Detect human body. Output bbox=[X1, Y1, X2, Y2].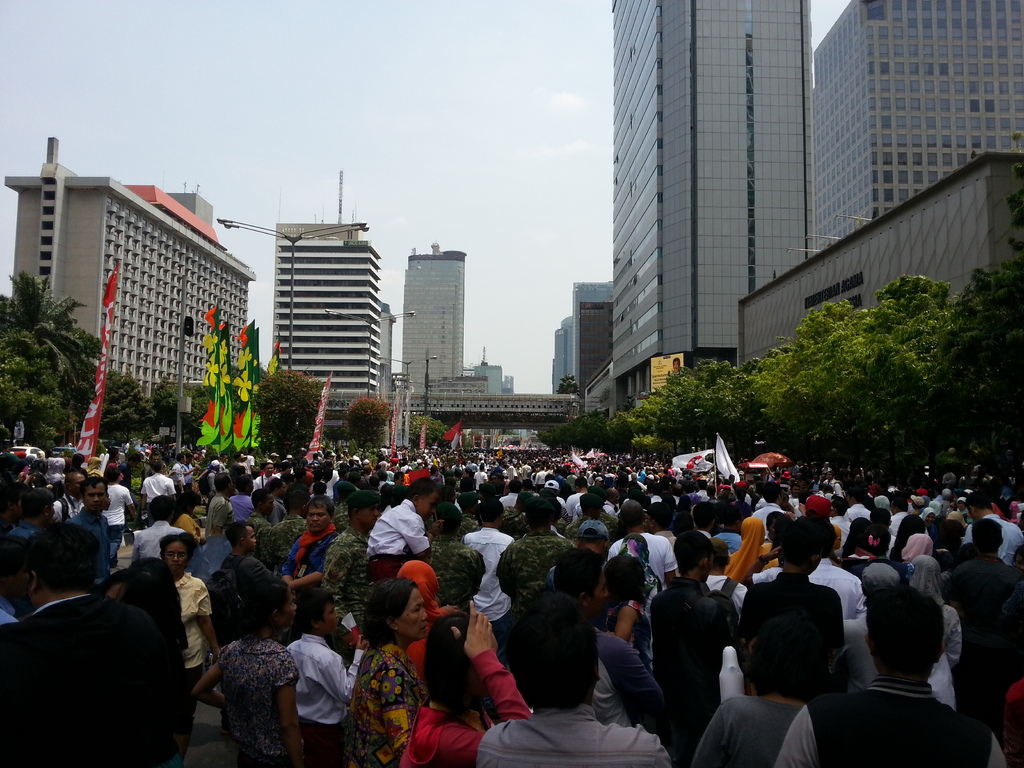
bbox=[285, 453, 292, 463].
